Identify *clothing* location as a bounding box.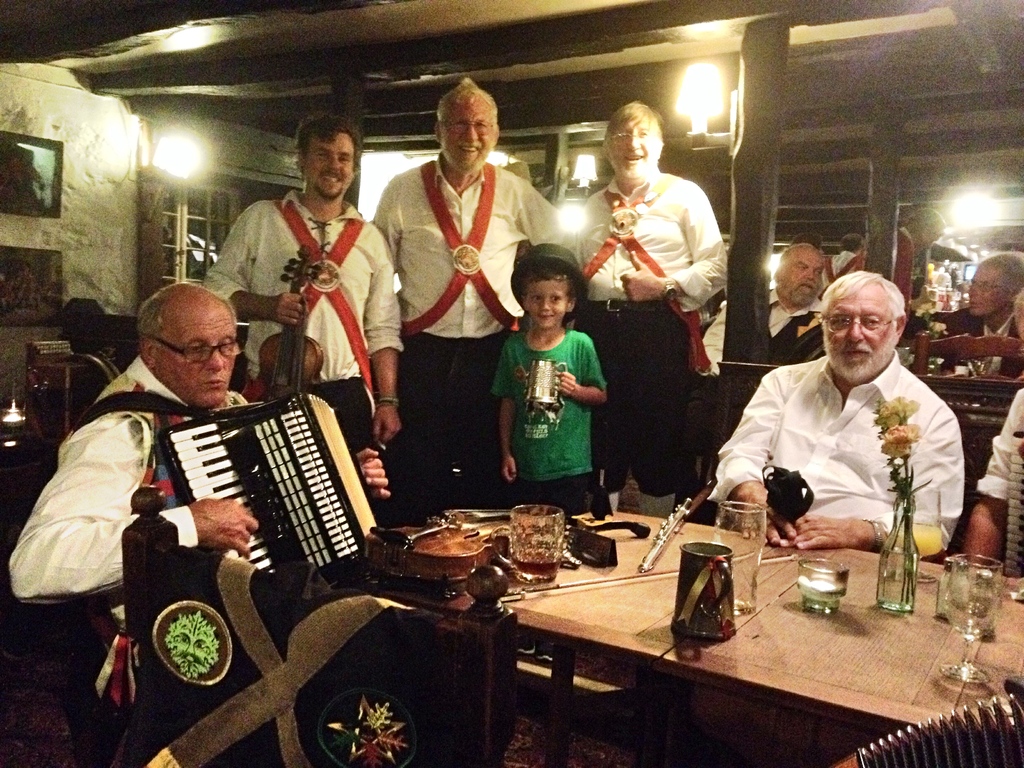
BBox(7, 357, 374, 767).
